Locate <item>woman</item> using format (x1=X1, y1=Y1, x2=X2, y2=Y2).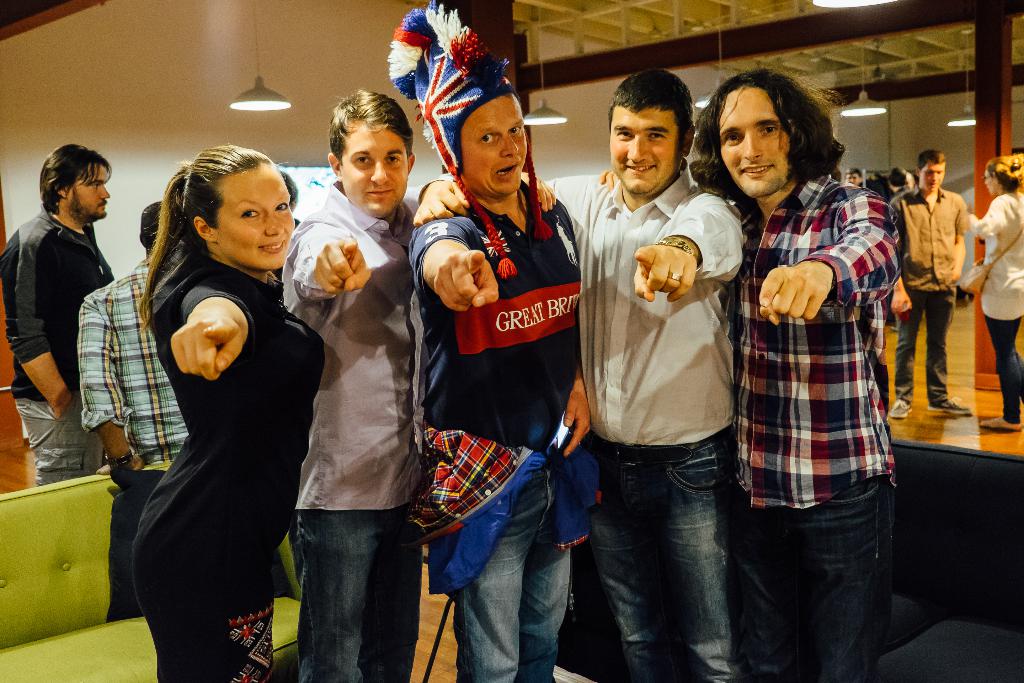
(x1=105, y1=139, x2=319, y2=675).
